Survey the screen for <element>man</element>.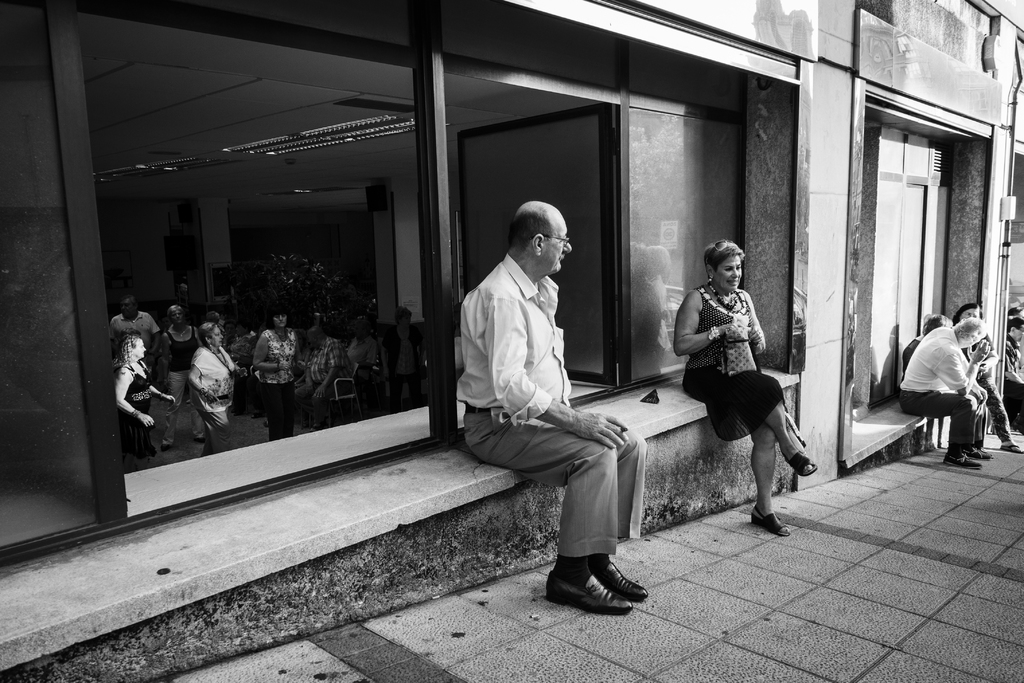
Survey found: (900, 318, 995, 470).
